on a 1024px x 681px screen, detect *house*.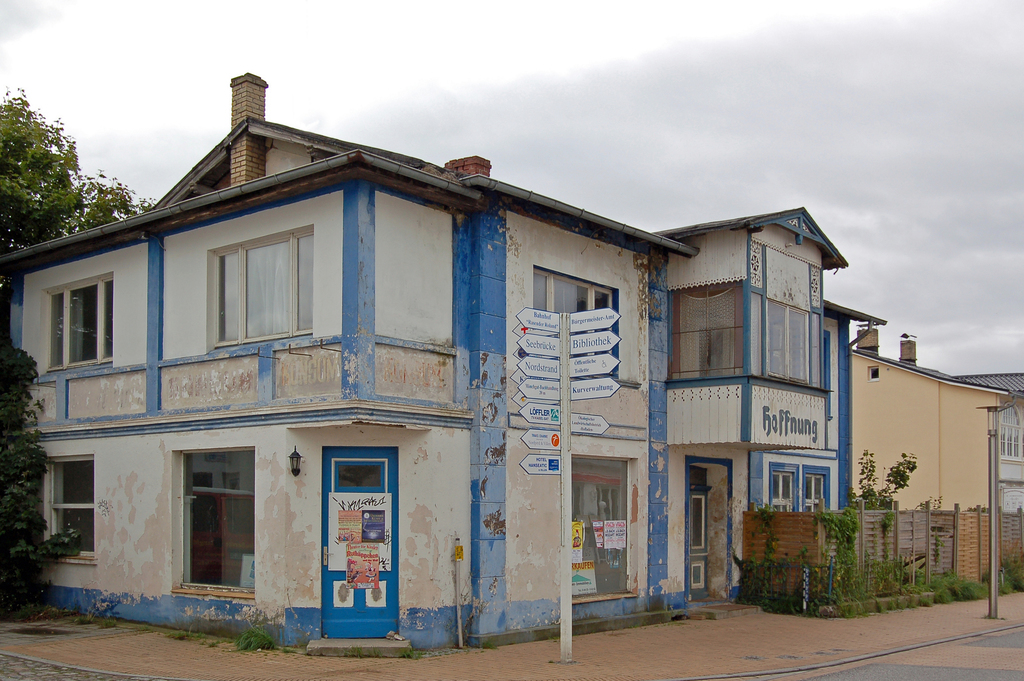
box=[956, 366, 1023, 520].
